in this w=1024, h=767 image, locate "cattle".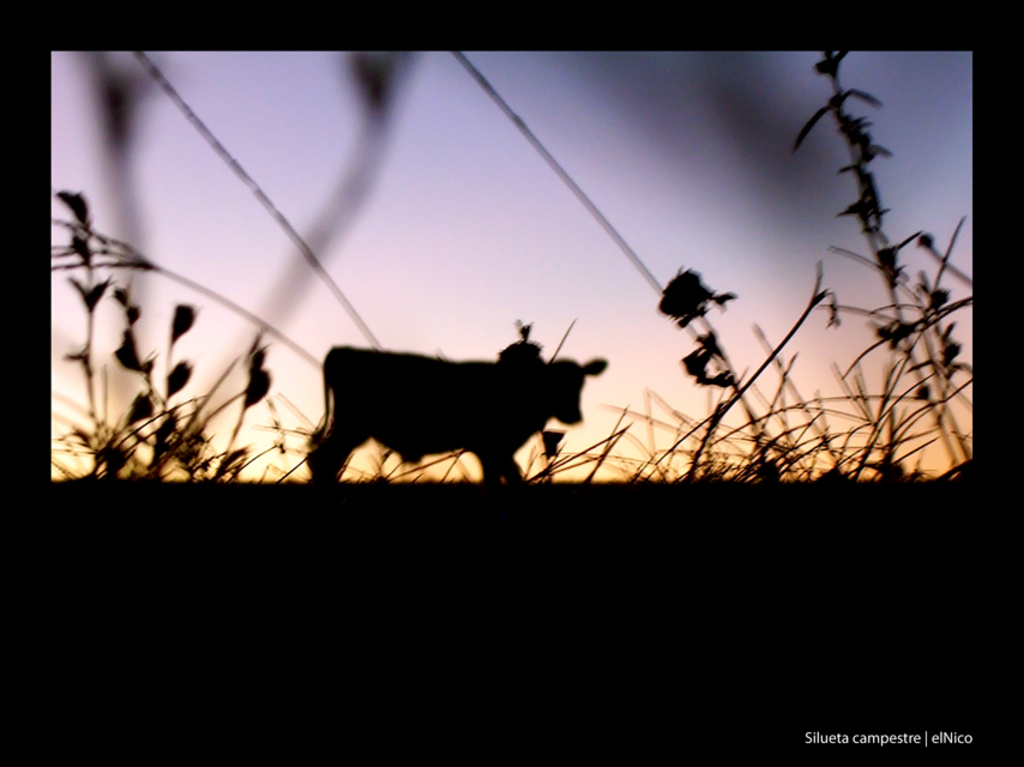
Bounding box: bbox=(306, 345, 615, 475).
